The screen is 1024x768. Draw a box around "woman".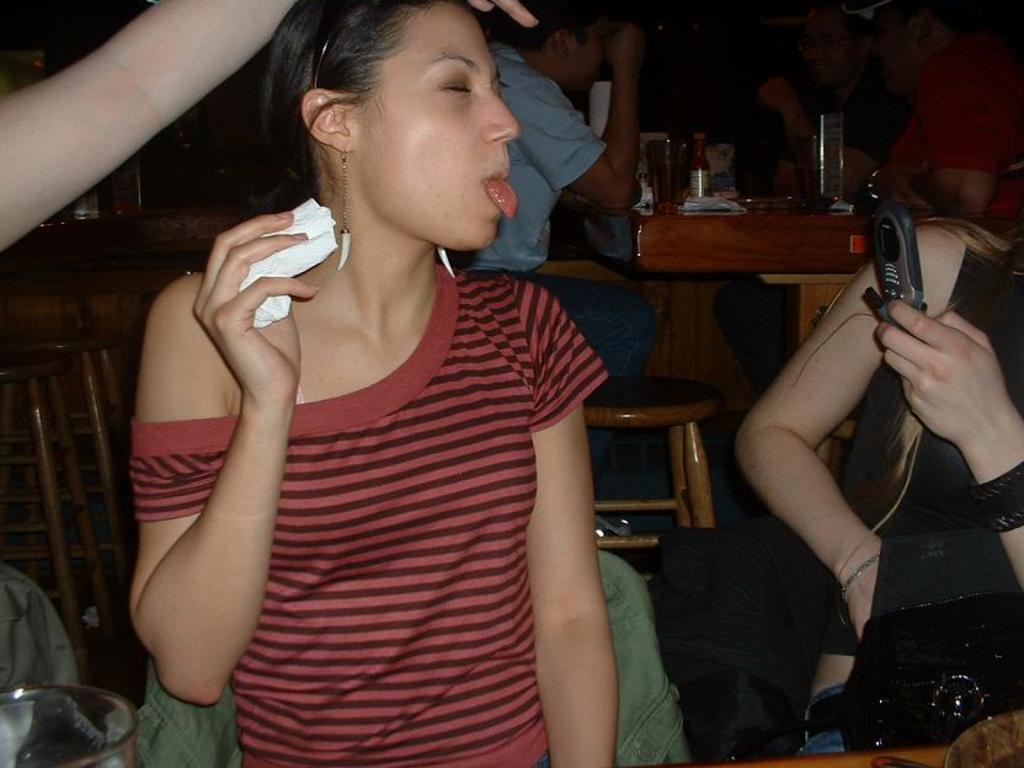
731:102:1023:767.
